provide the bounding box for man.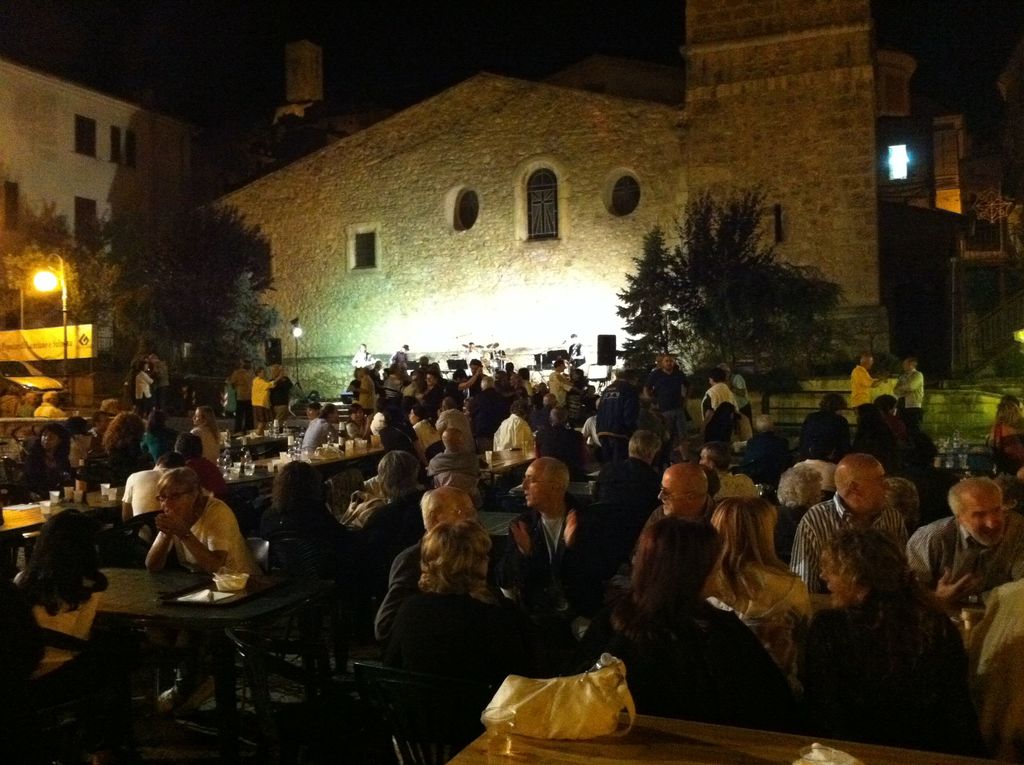
box(33, 392, 70, 417).
